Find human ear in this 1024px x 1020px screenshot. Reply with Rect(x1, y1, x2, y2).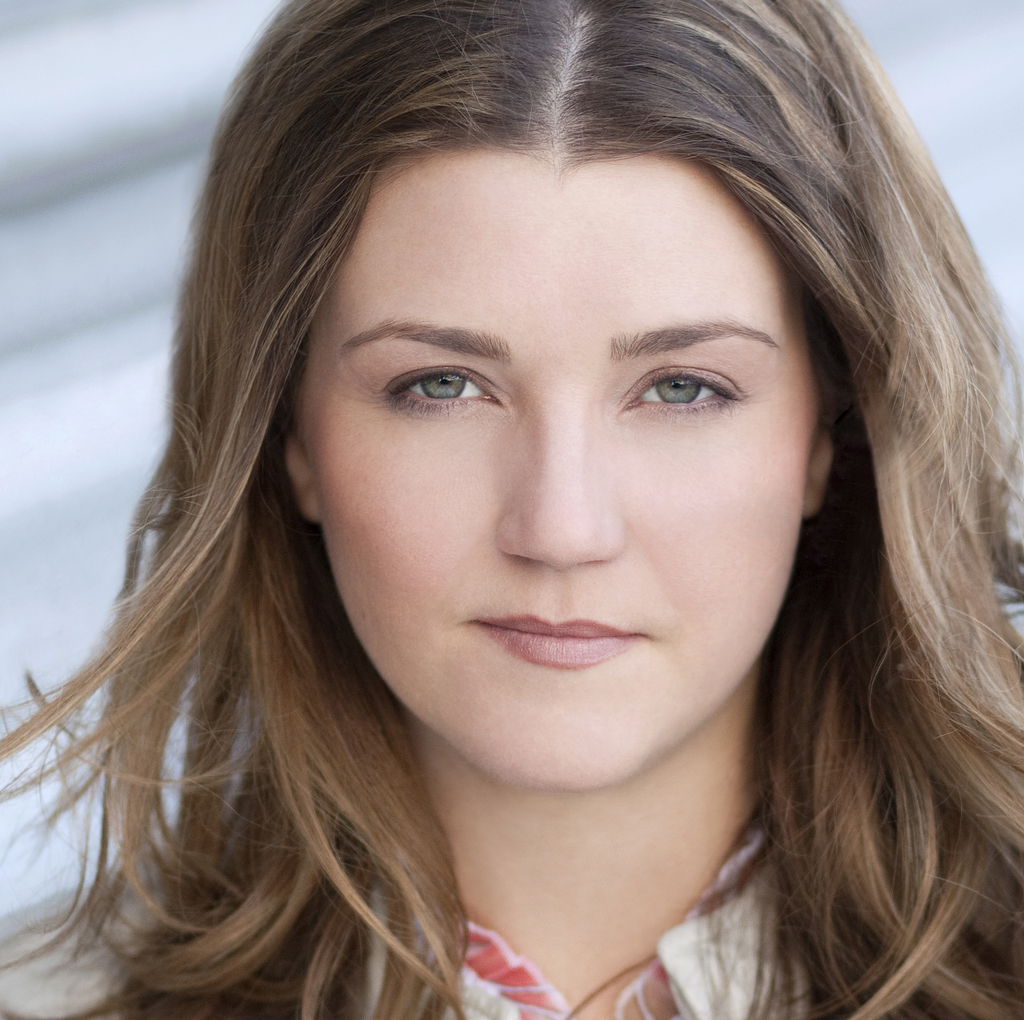
Rect(799, 381, 835, 513).
